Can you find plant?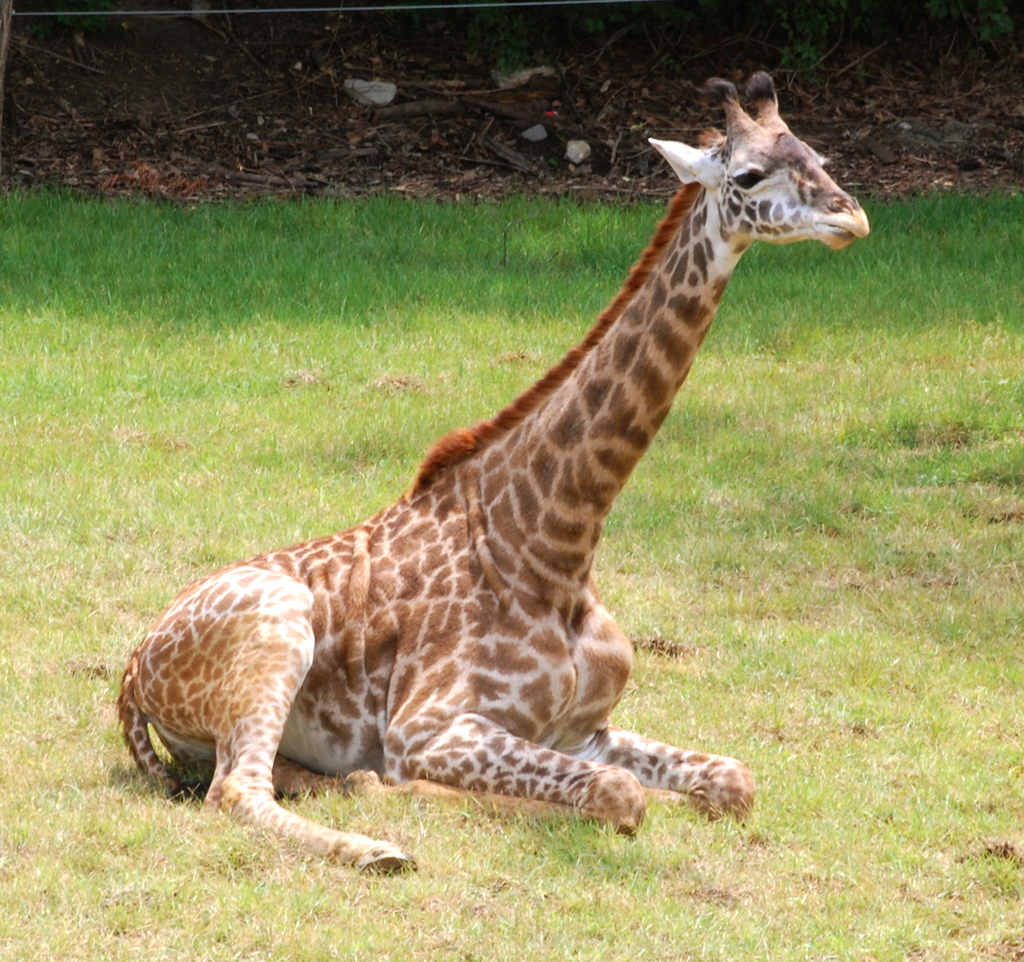
Yes, bounding box: detection(922, 0, 1018, 41).
